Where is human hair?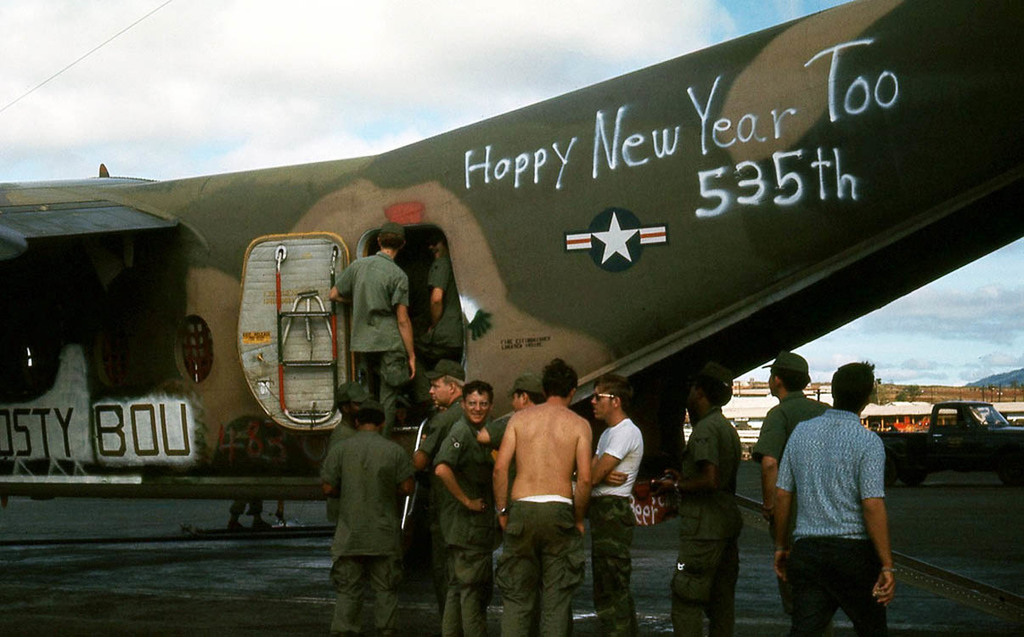
bbox=(695, 365, 731, 412).
